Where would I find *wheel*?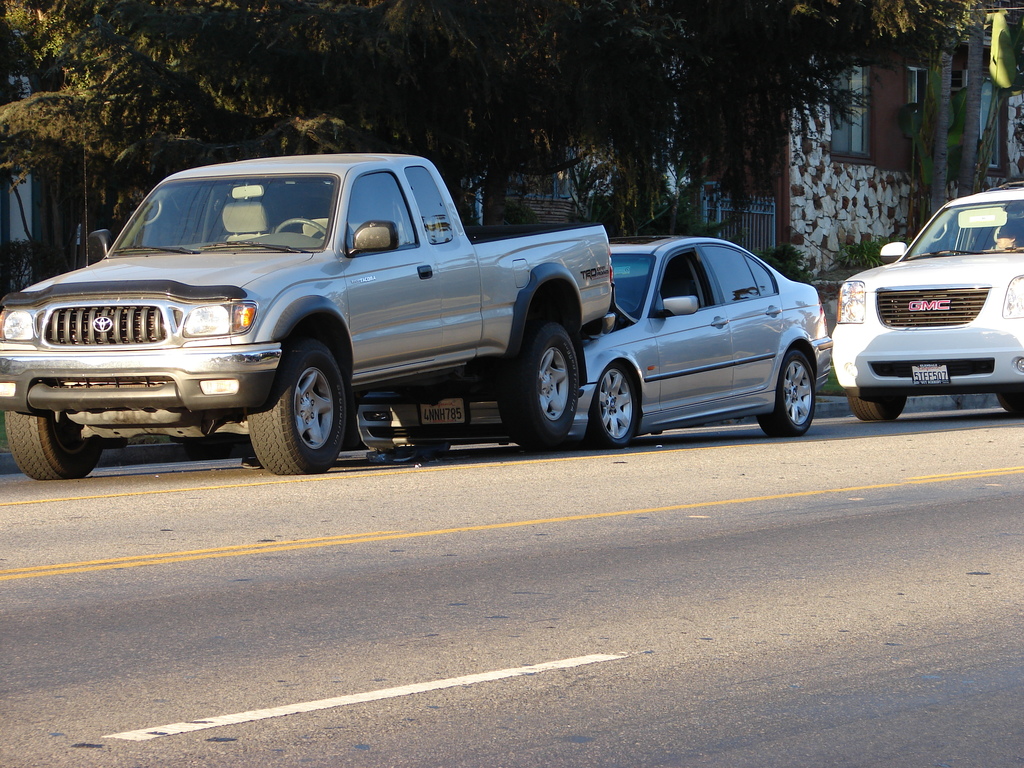
At bbox=[755, 349, 812, 436].
